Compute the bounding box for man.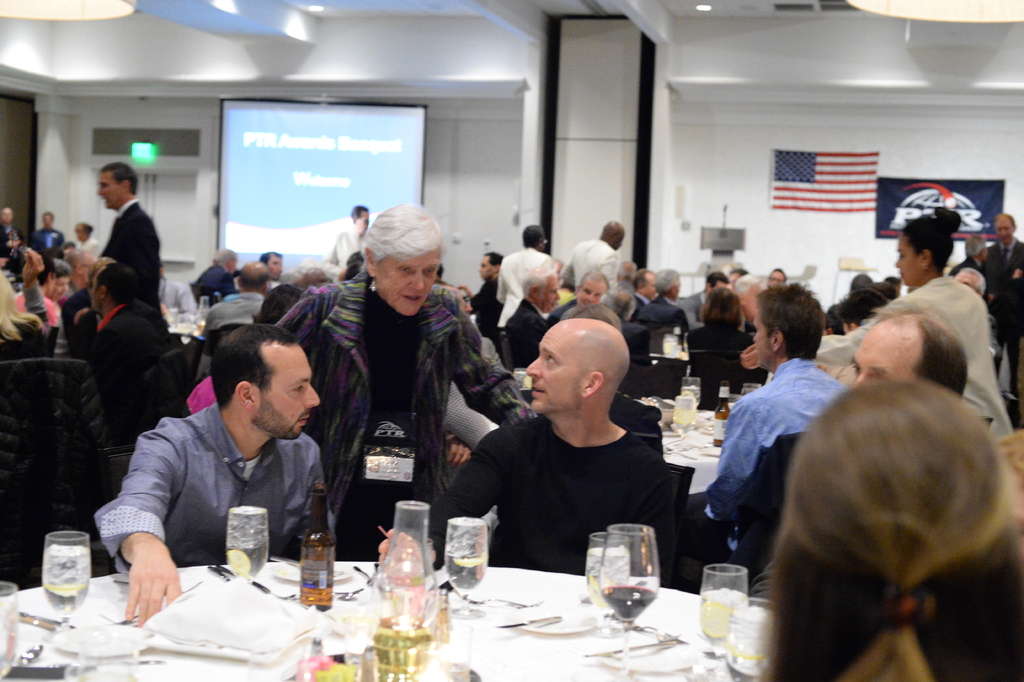
box(320, 202, 378, 278).
